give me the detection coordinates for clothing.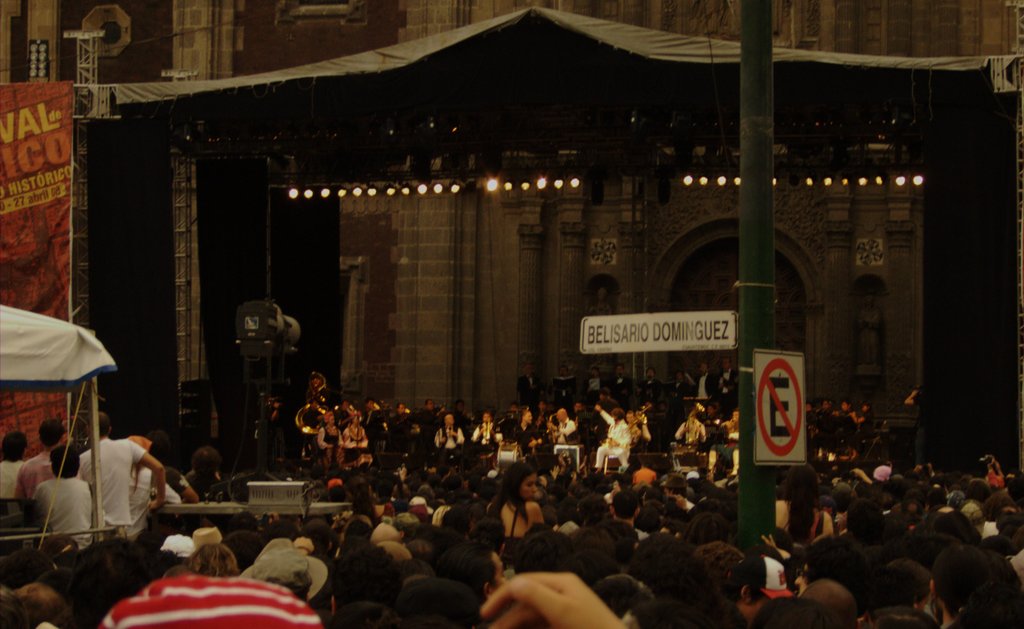
rect(19, 448, 51, 511).
